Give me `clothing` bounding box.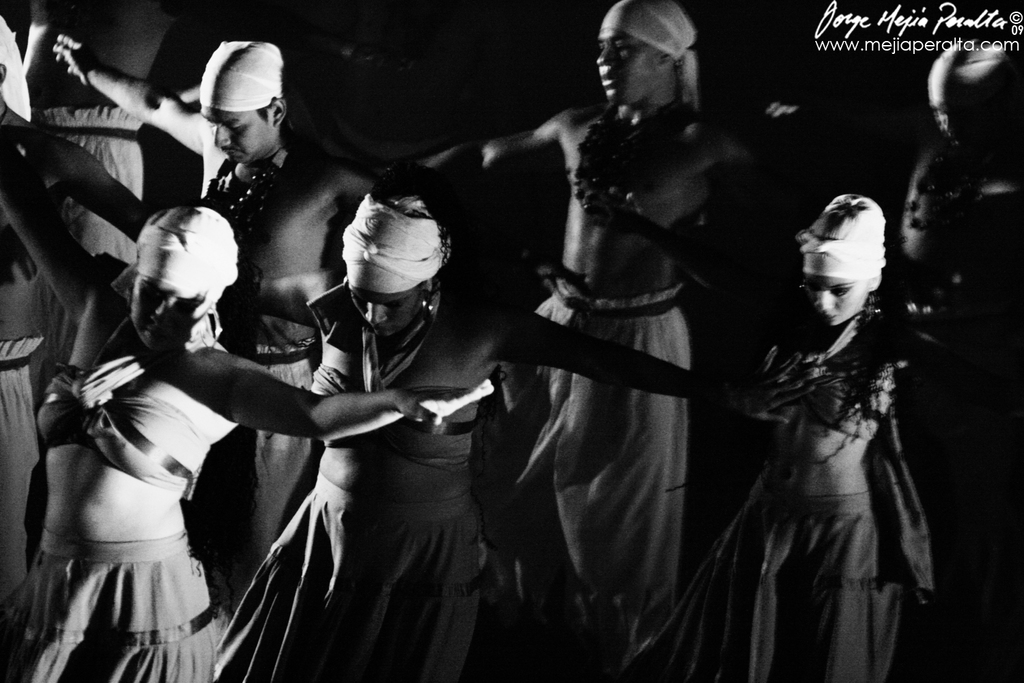
bbox(680, 247, 956, 652).
